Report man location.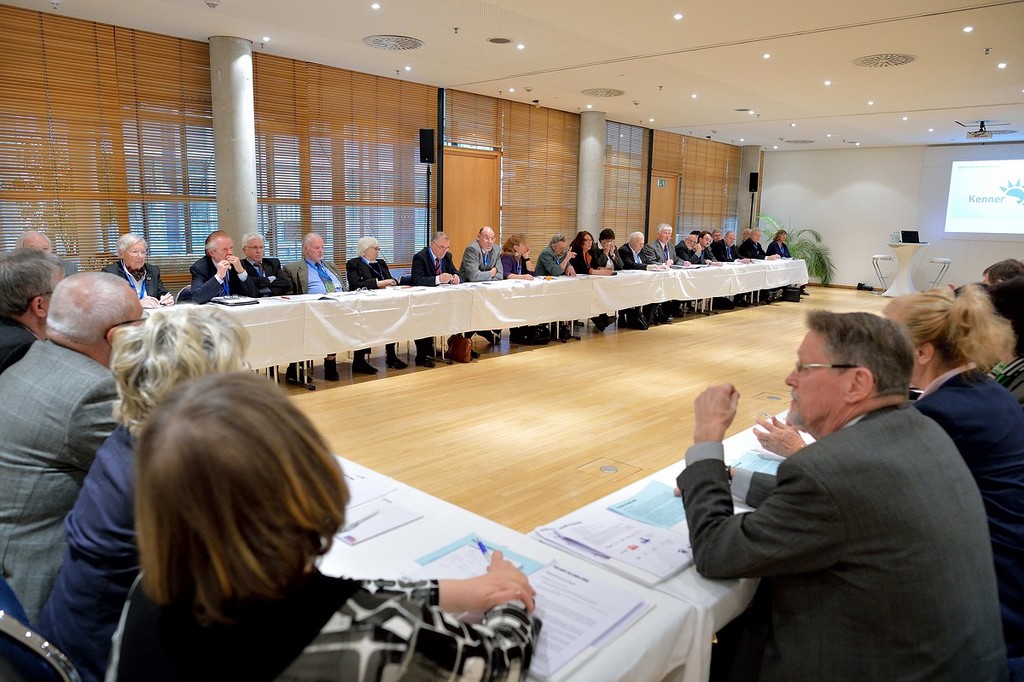
Report: {"x1": 0, "y1": 269, "x2": 150, "y2": 627}.
